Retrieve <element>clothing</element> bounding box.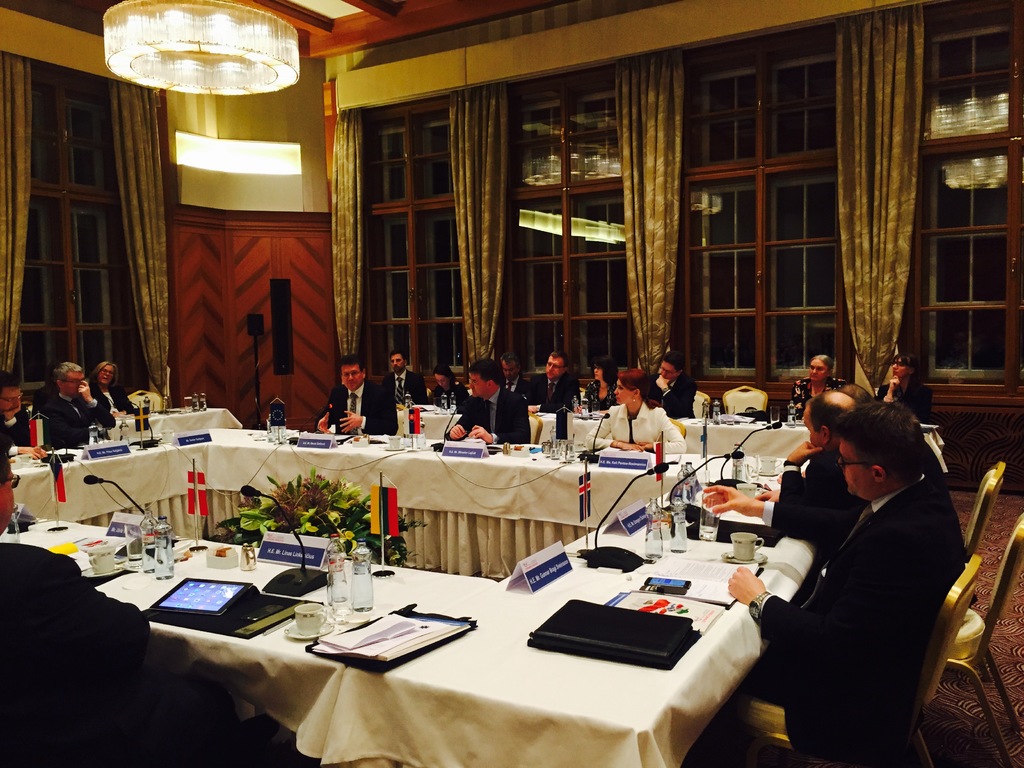
Bounding box: region(0, 410, 29, 457).
